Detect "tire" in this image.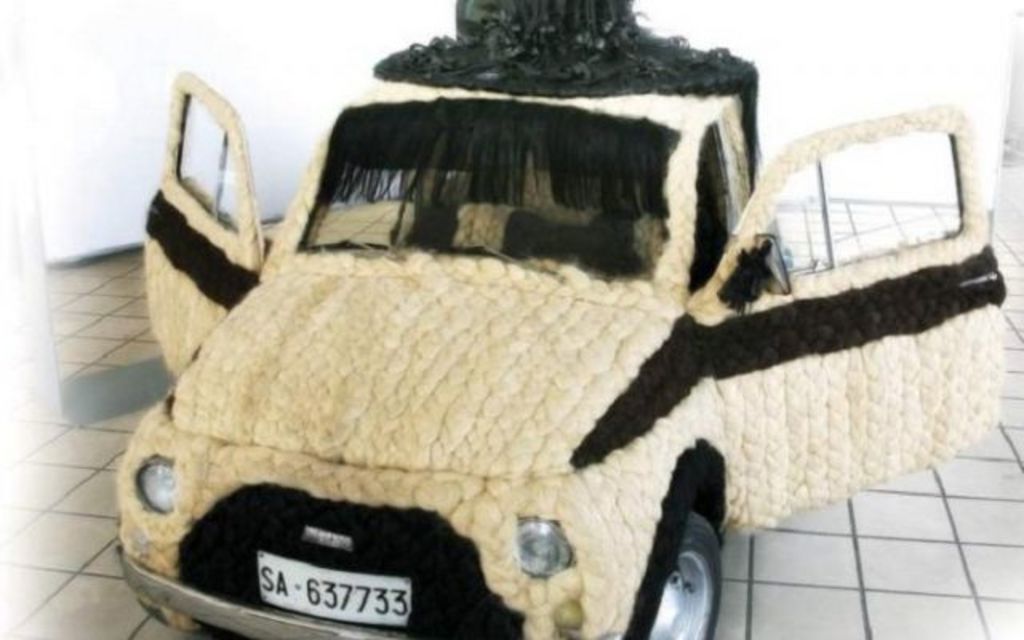
Detection: (left=648, top=509, right=723, bottom=638).
